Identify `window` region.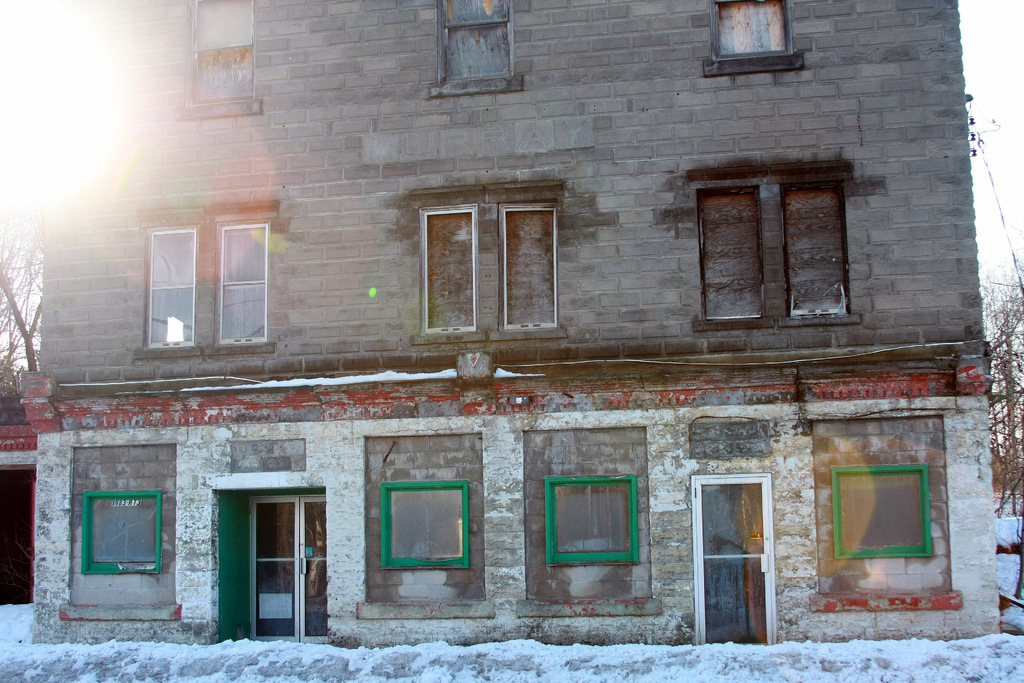
Region: select_region(80, 490, 164, 574).
